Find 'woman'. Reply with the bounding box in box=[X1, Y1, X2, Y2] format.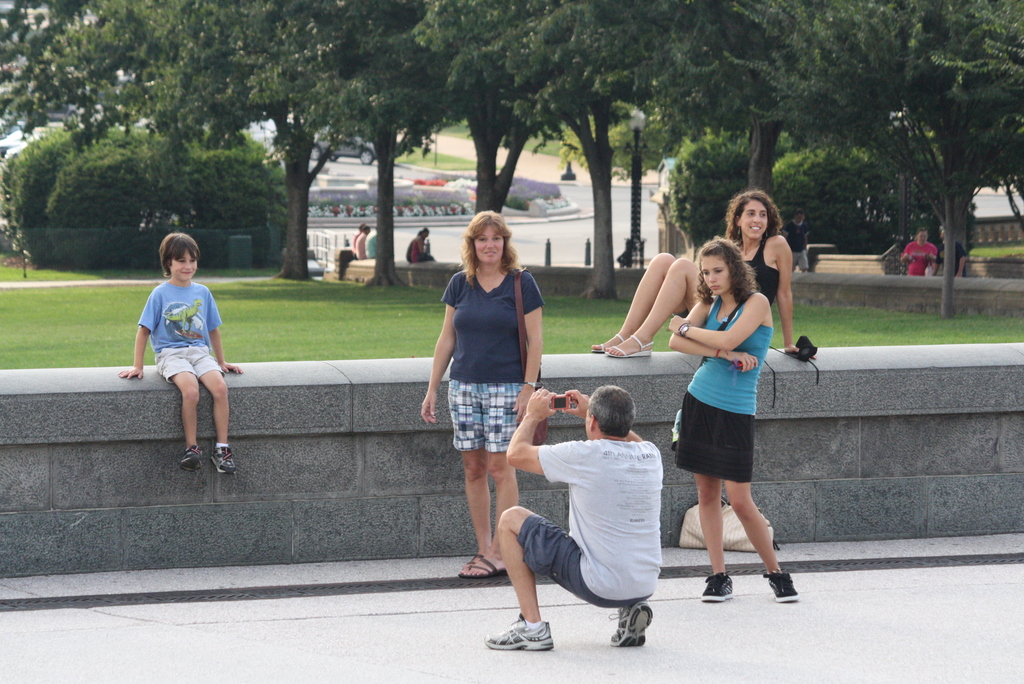
box=[666, 240, 806, 604].
